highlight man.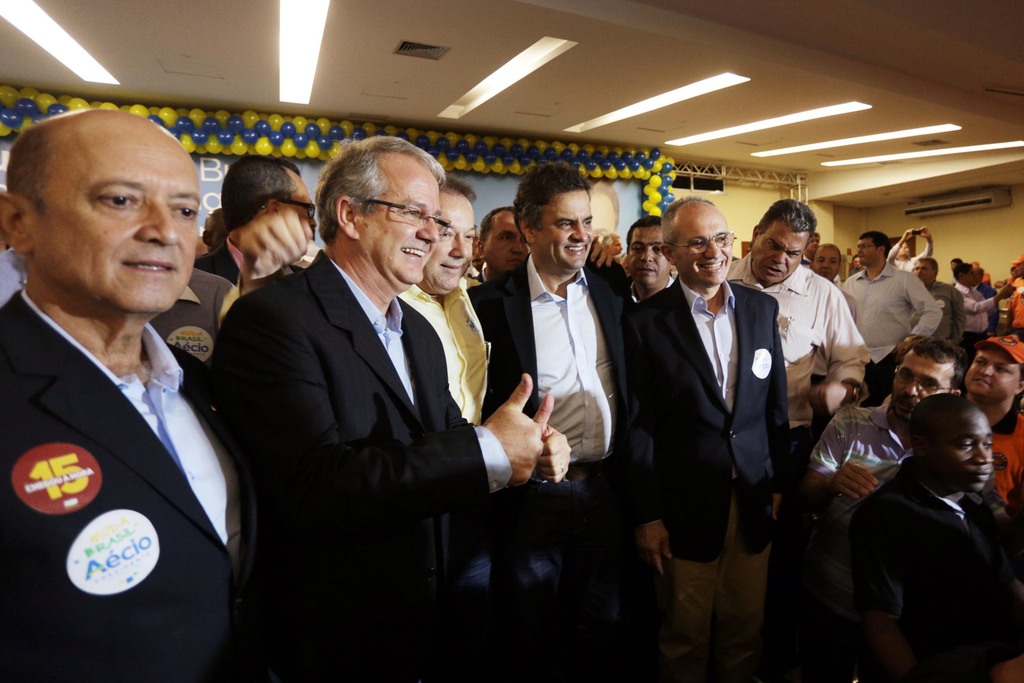
Highlighted region: bbox=(957, 336, 1023, 509).
